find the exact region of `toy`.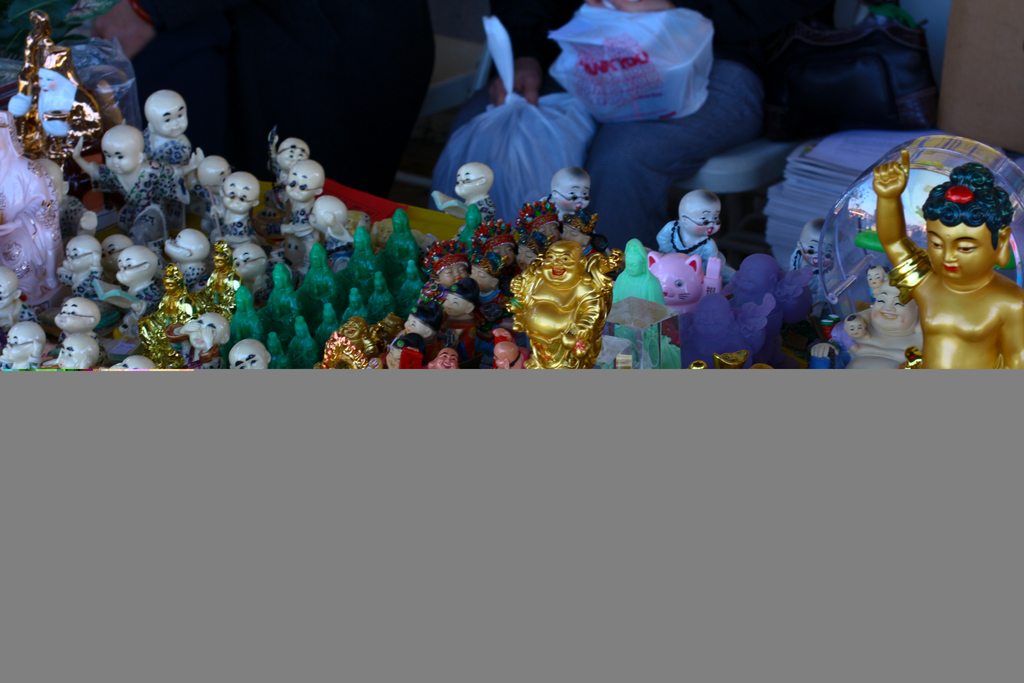
Exact region: {"left": 191, "top": 174, "right": 255, "bottom": 244}.
